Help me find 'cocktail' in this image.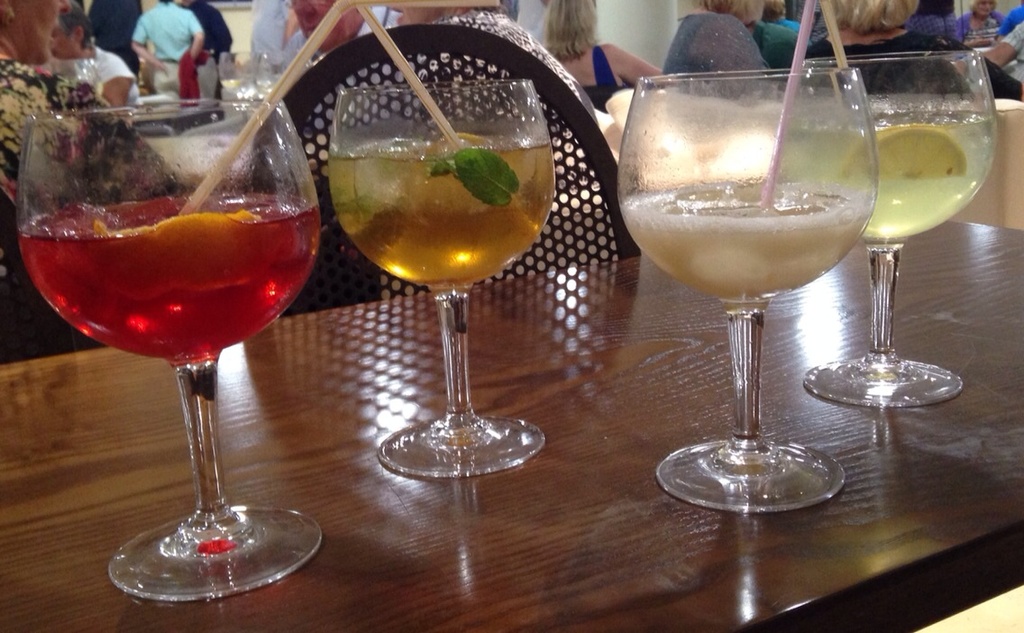
Found it: select_region(14, 0, 363, 599).
